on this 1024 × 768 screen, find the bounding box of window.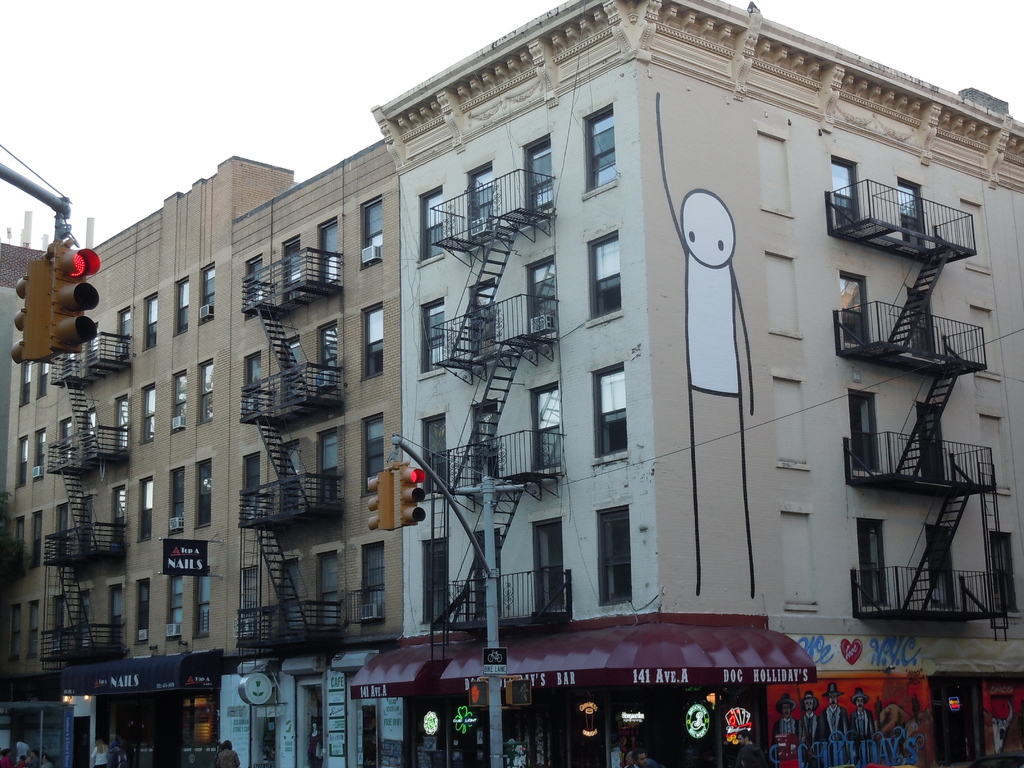
Bounding box: 162:467:186:534.
